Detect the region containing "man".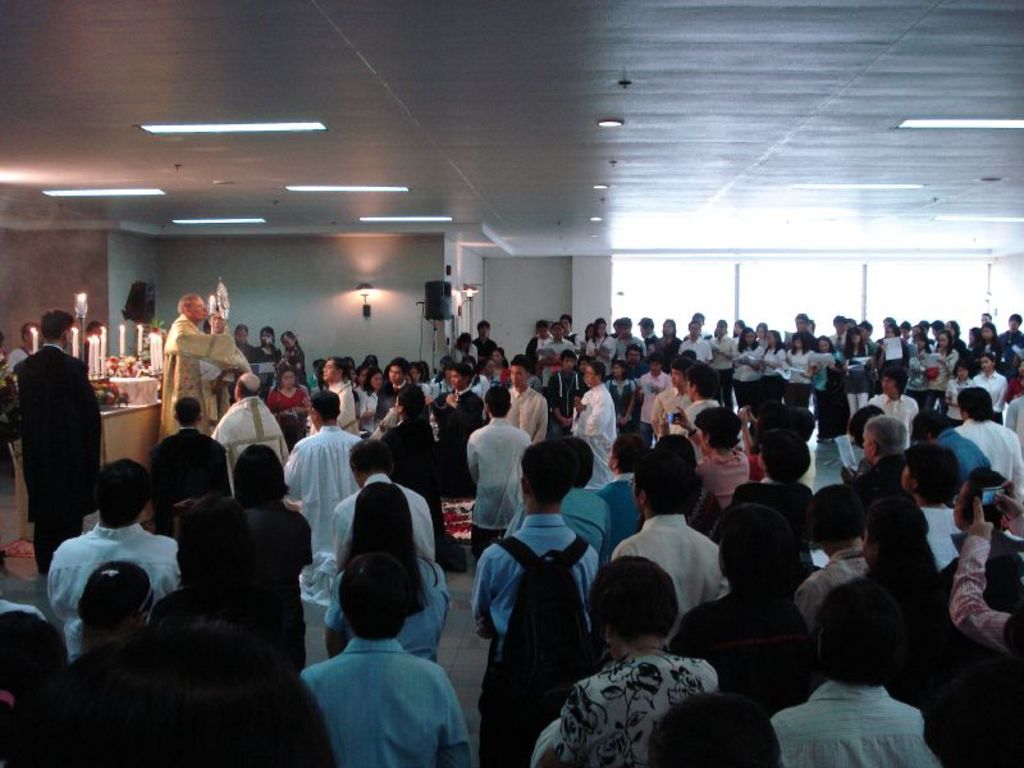
crop(730, 424, 823, 547).
